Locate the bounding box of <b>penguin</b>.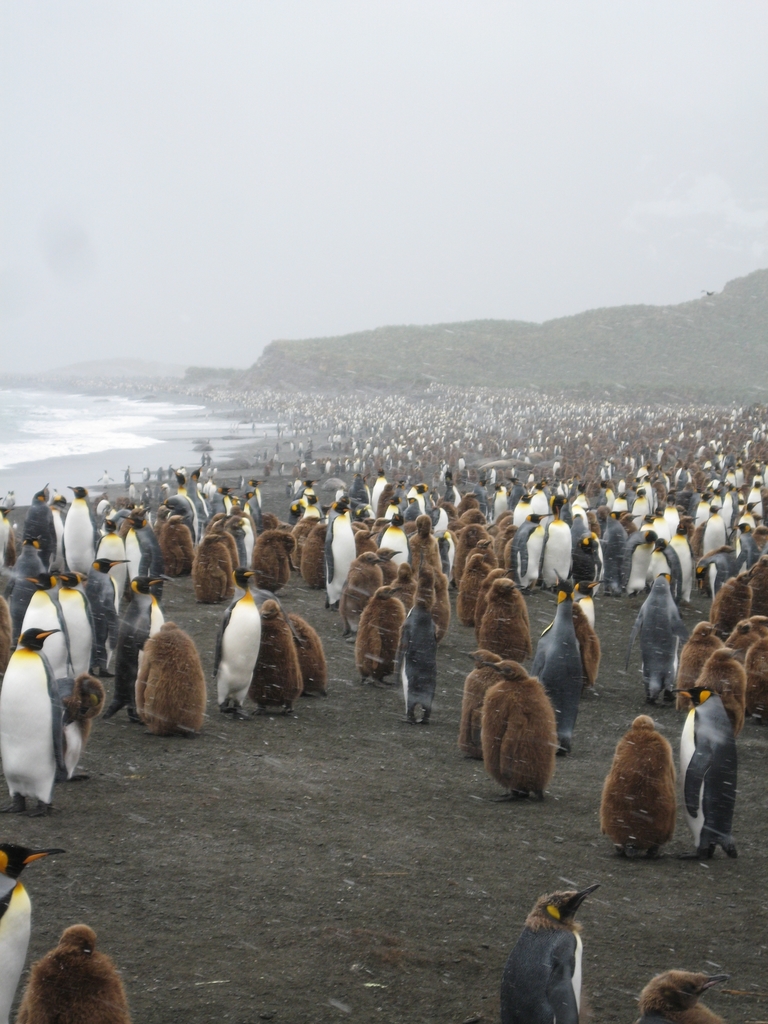
Bounding box: [665,477,682,510].
